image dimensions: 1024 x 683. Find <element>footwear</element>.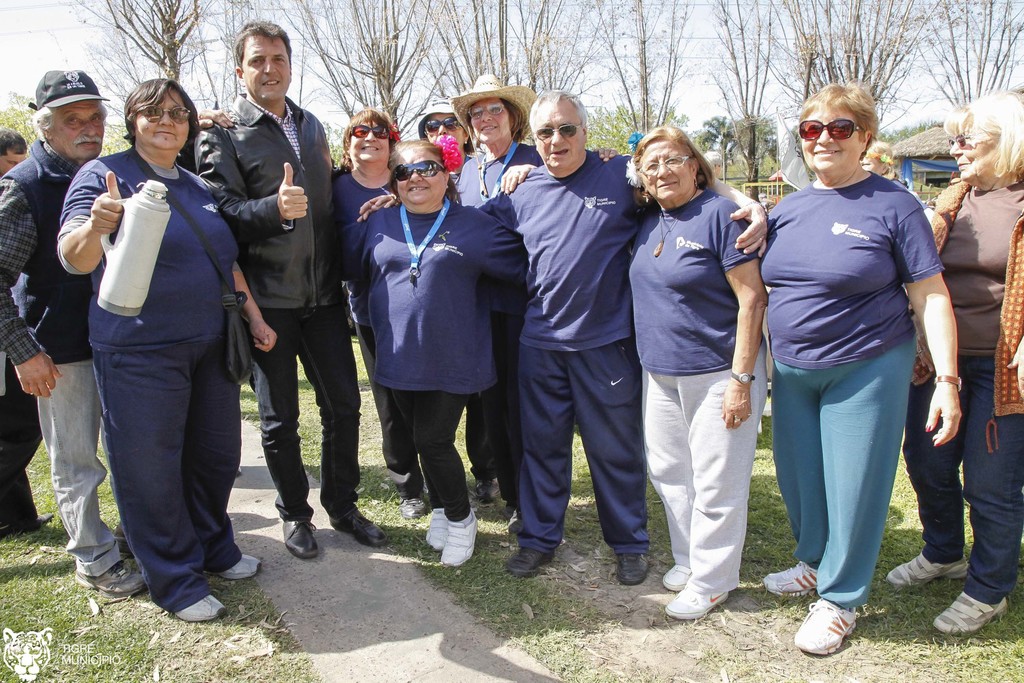
{"left": 883, "top": 549, "right": 967, "bottom": 586}.
